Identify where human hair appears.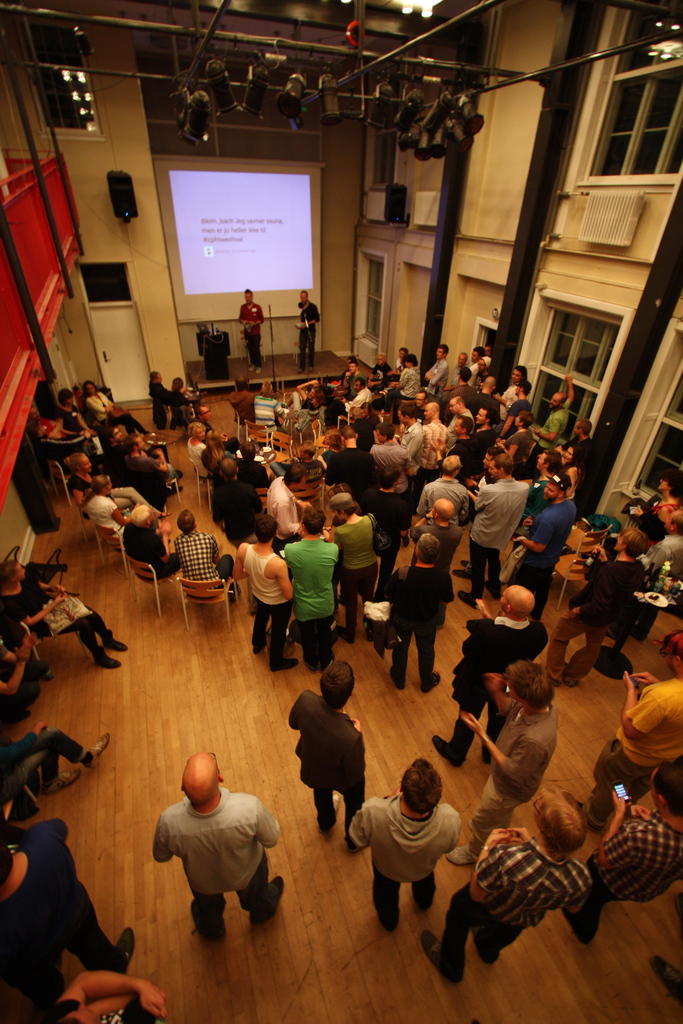
Appears at crop(374, 423, 395, 440).
